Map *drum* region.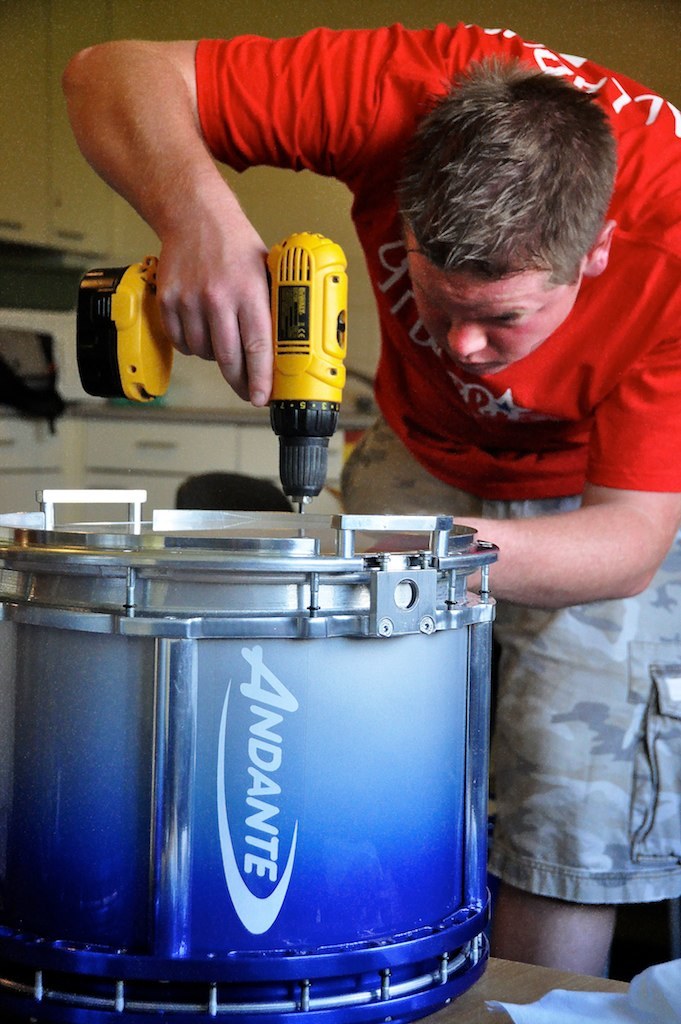
Mapped to 0 488 499 1023.
